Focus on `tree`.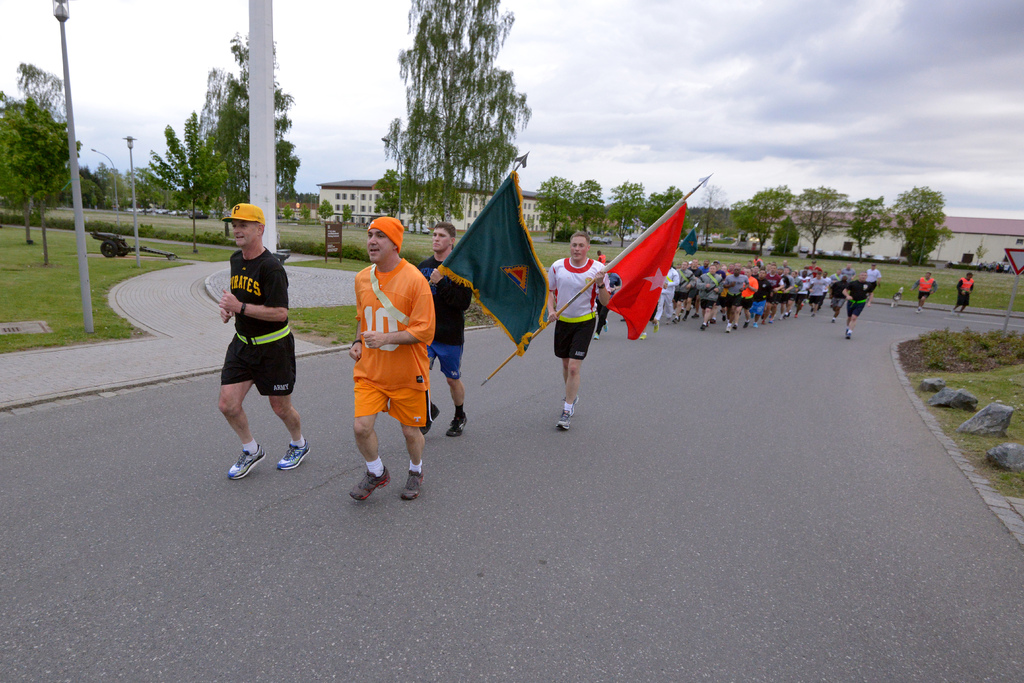
Focused at bbox=(143, 108, 223, 252).
